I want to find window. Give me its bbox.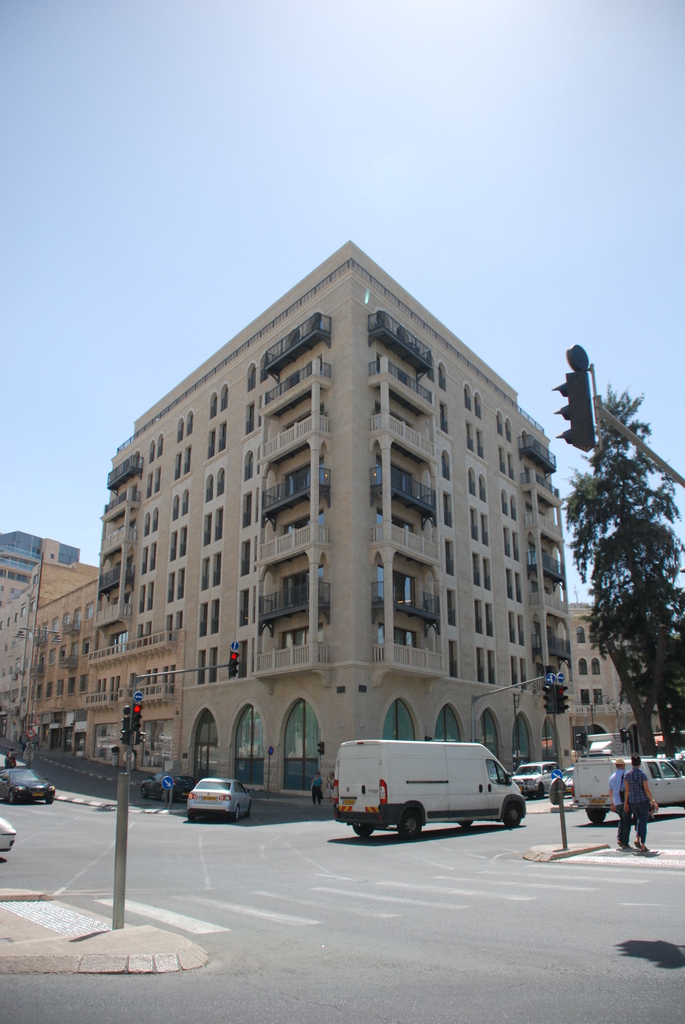
[left=2, top=644, right=7, bottom=658].
